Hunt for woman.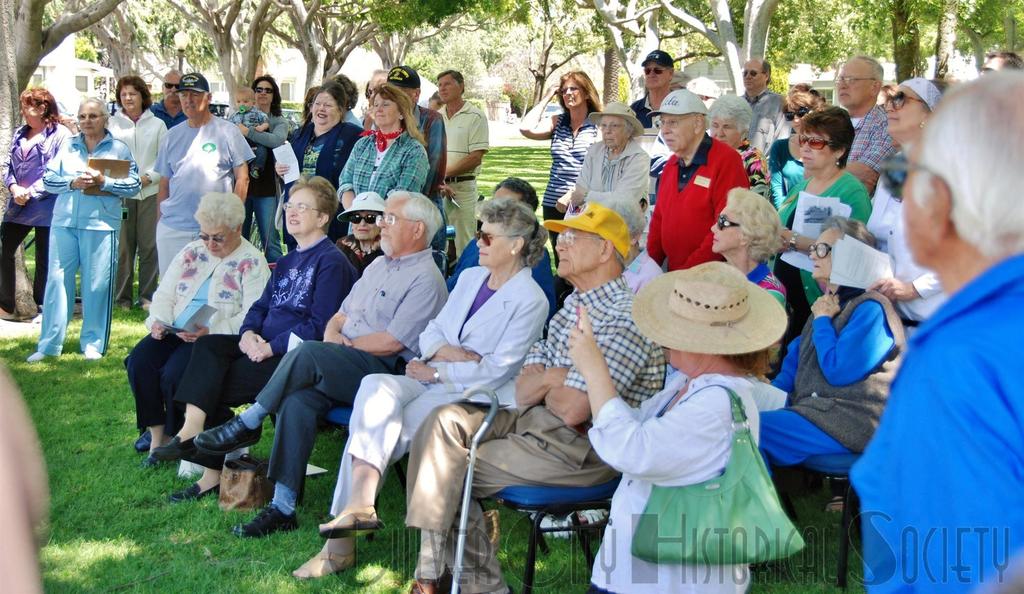
Hunted down at rect(714, 188, 786, 316).
